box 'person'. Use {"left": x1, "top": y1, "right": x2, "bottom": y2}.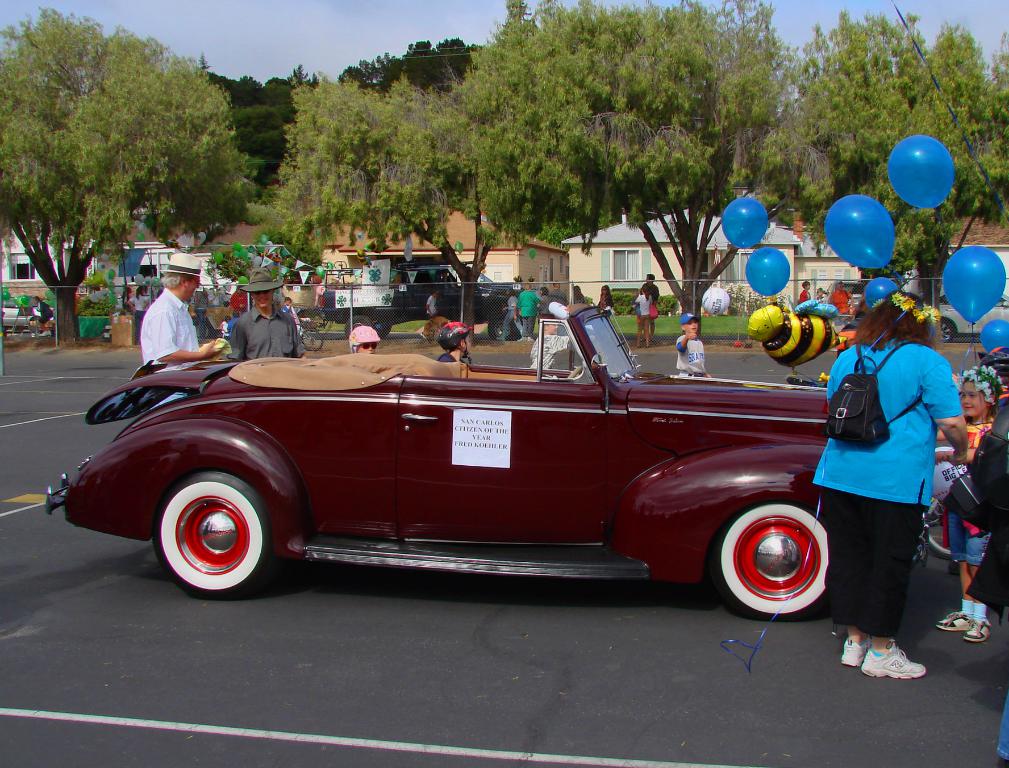
{"left": 278, "top": 292, "right": 291, "bottom": 313}.
